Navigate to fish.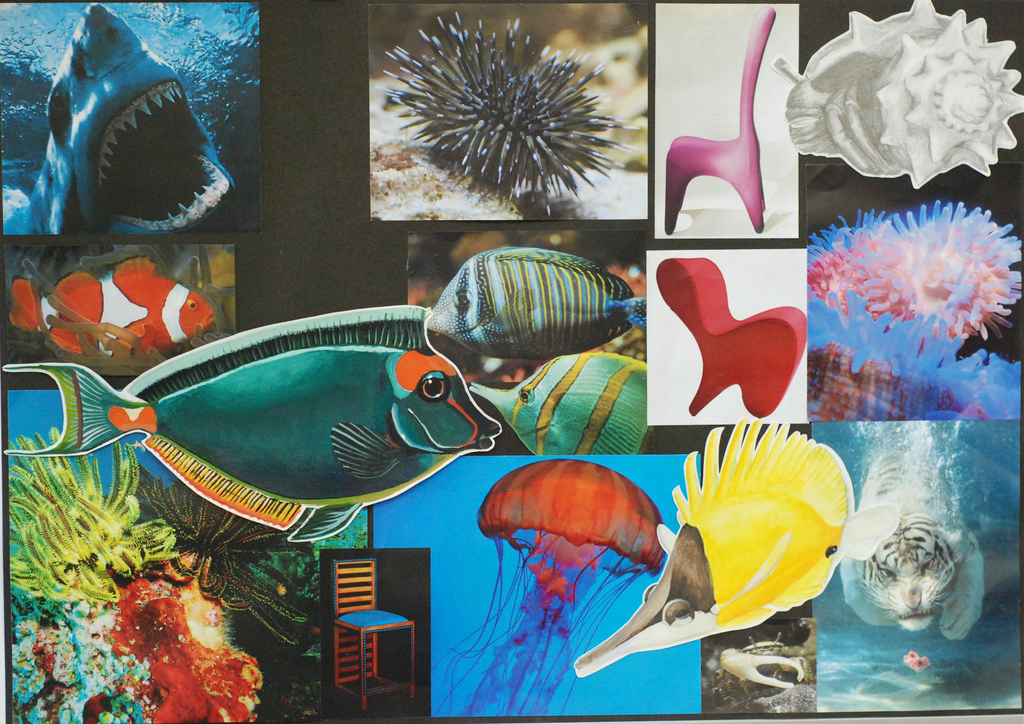
Navigation target: <box>8,259,211,348</box>.
